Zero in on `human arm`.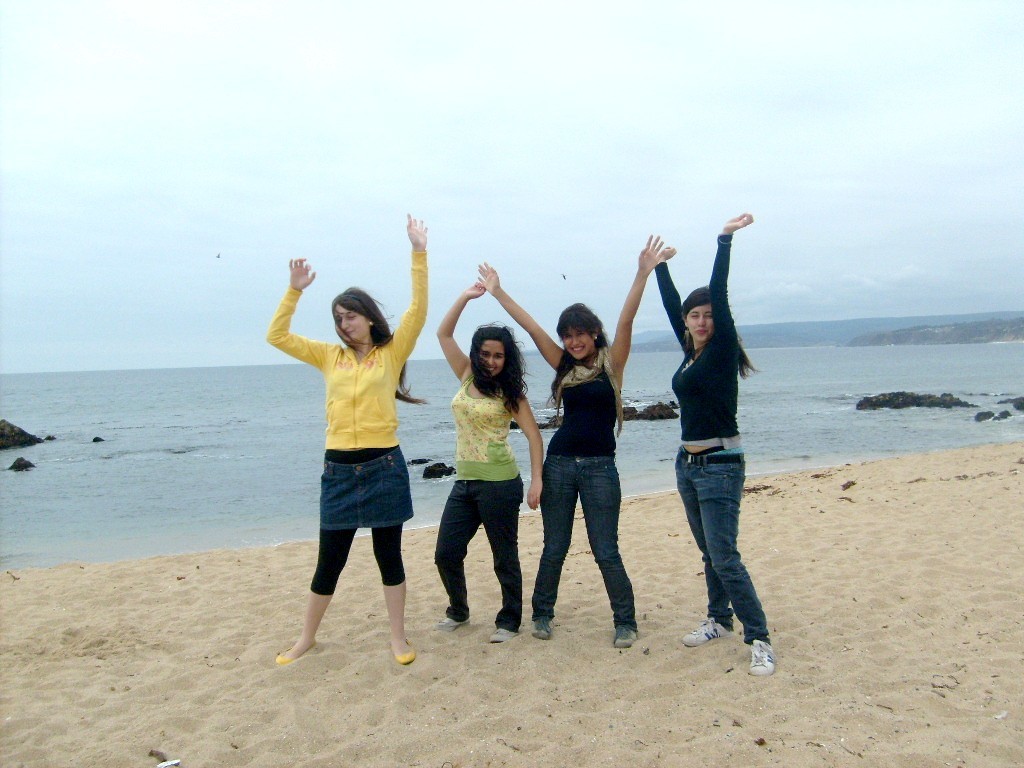
Zeroed in: (x1=471, y1=256, x2=567, y2=375).
